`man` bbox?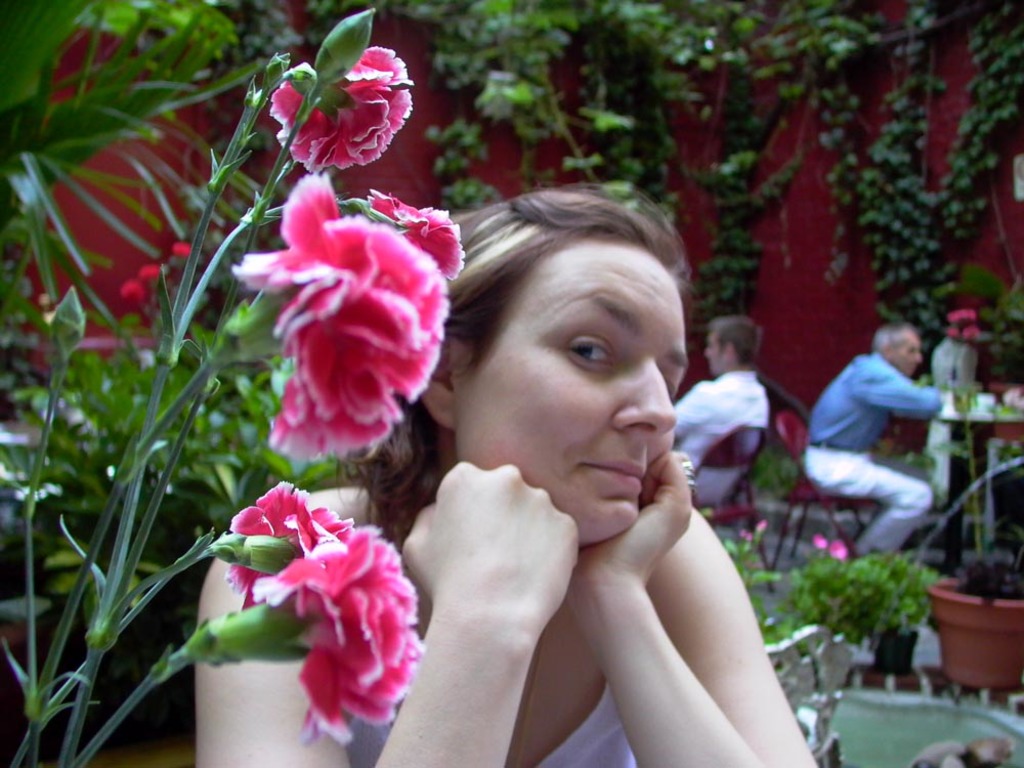
673 319 771 504
